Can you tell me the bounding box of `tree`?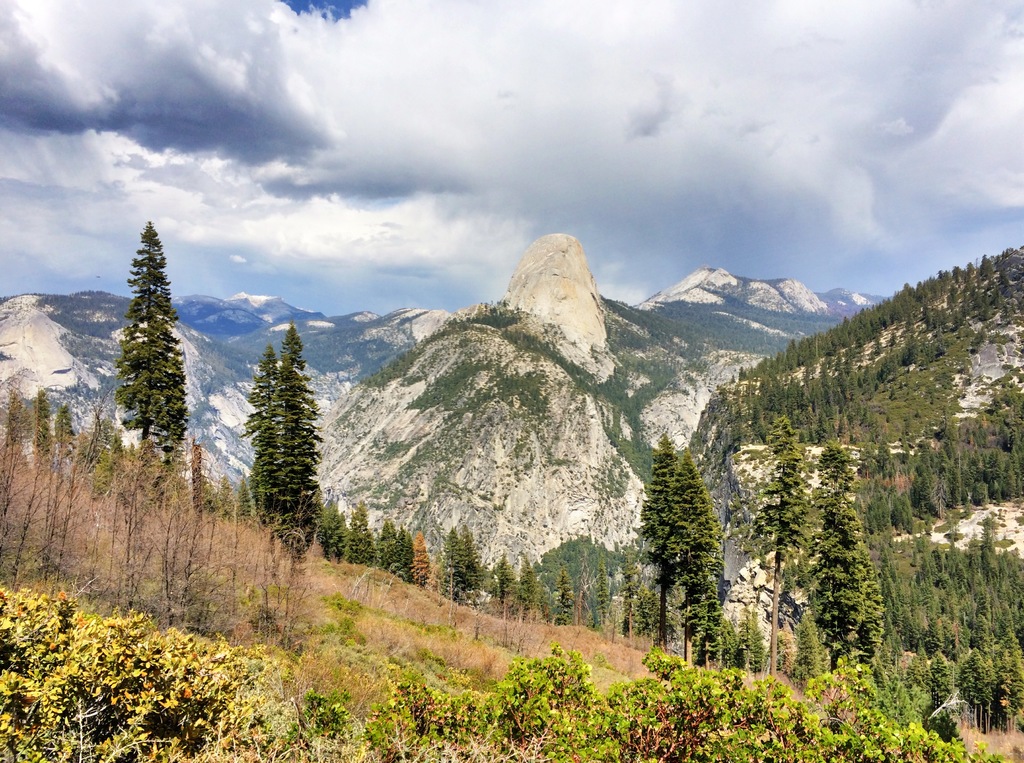
bbox=(56, 395, 77, 458).
